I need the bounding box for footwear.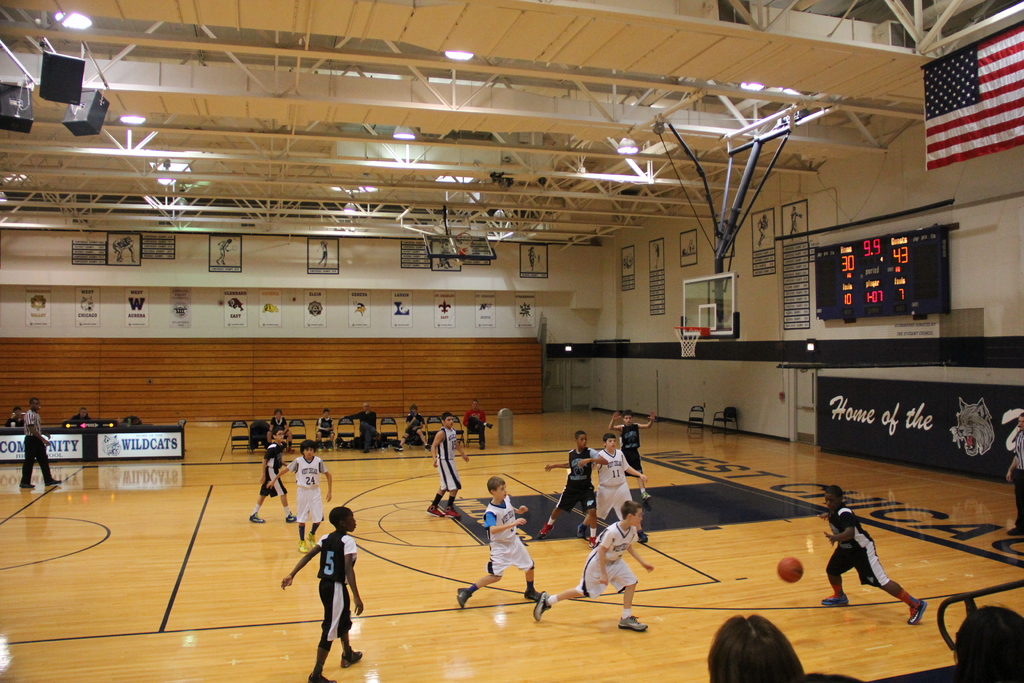
Here it is: <region>1008, 523, 1023, 537</region>.
